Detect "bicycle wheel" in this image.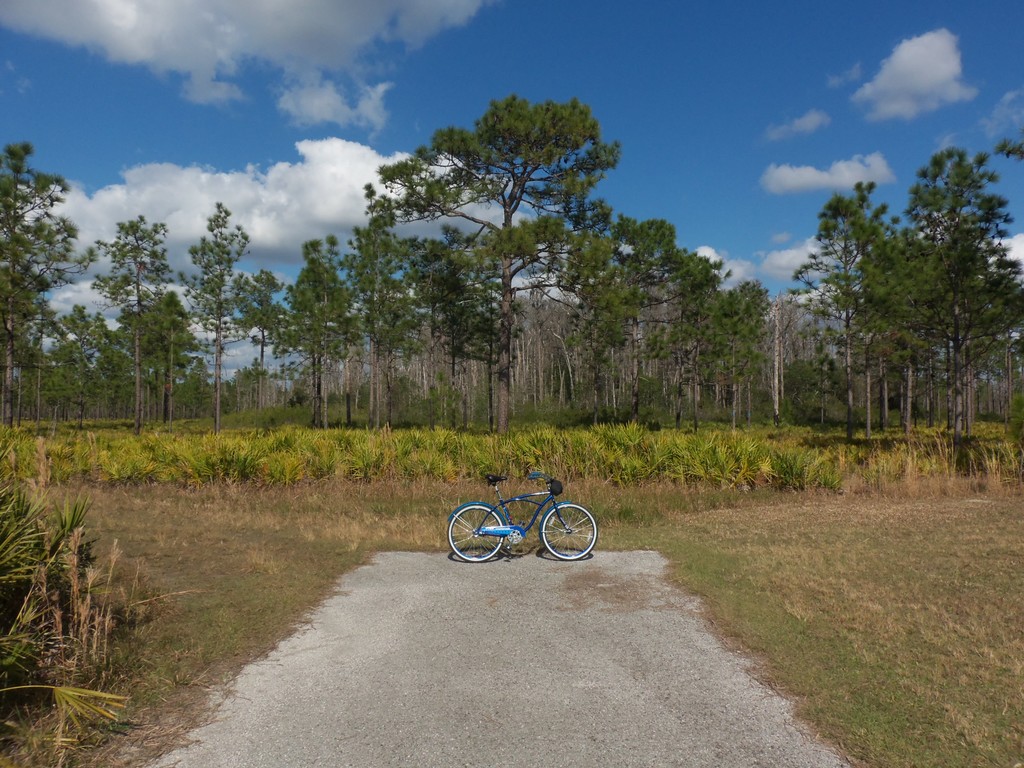
Detection: (x1=543, y1=500, x2=596, y2=563).
